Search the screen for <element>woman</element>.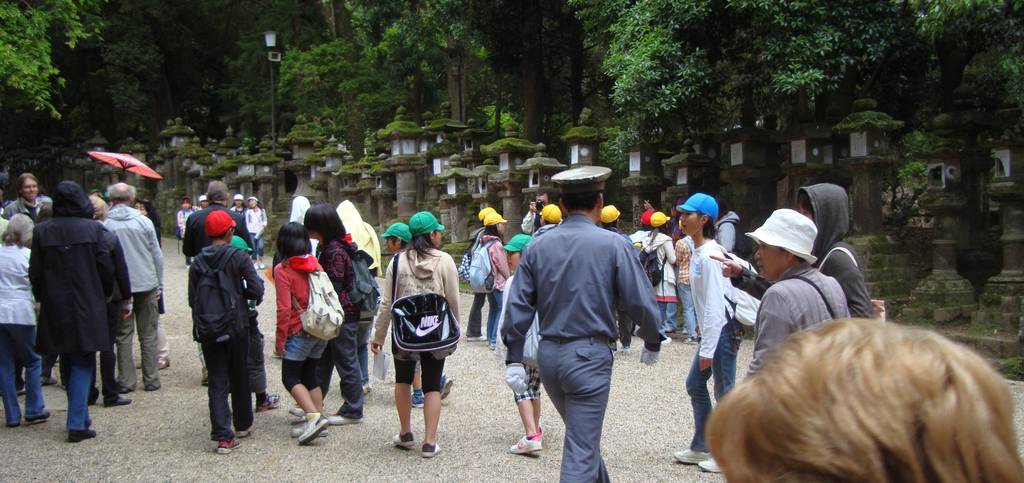
Found at [375,226,459,459].
